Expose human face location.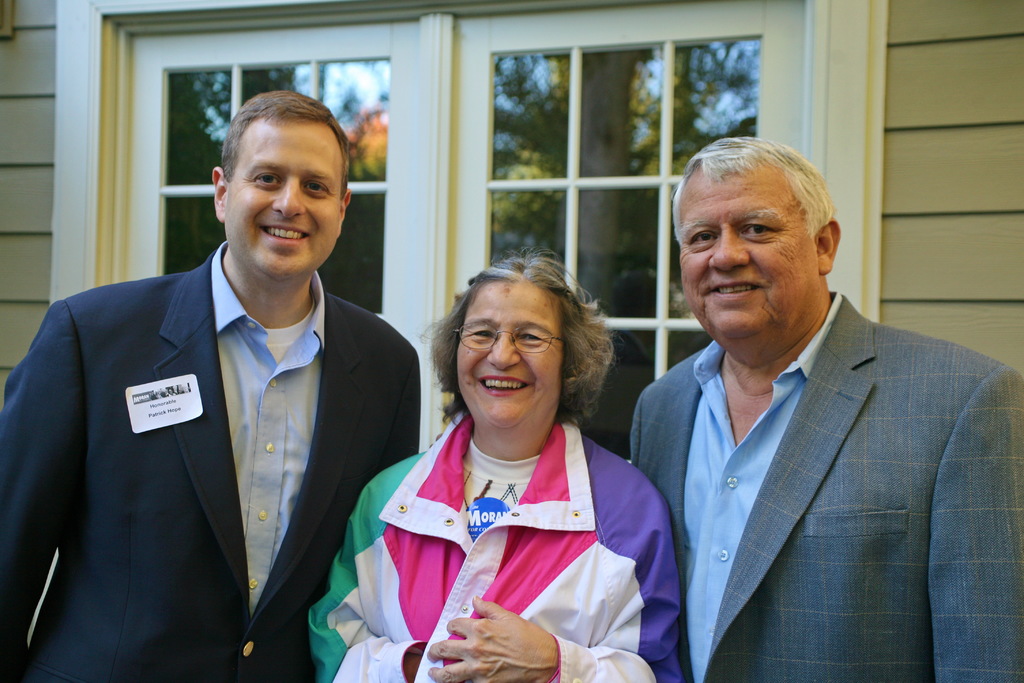
Exposed at [219, 114, 344, 281].
